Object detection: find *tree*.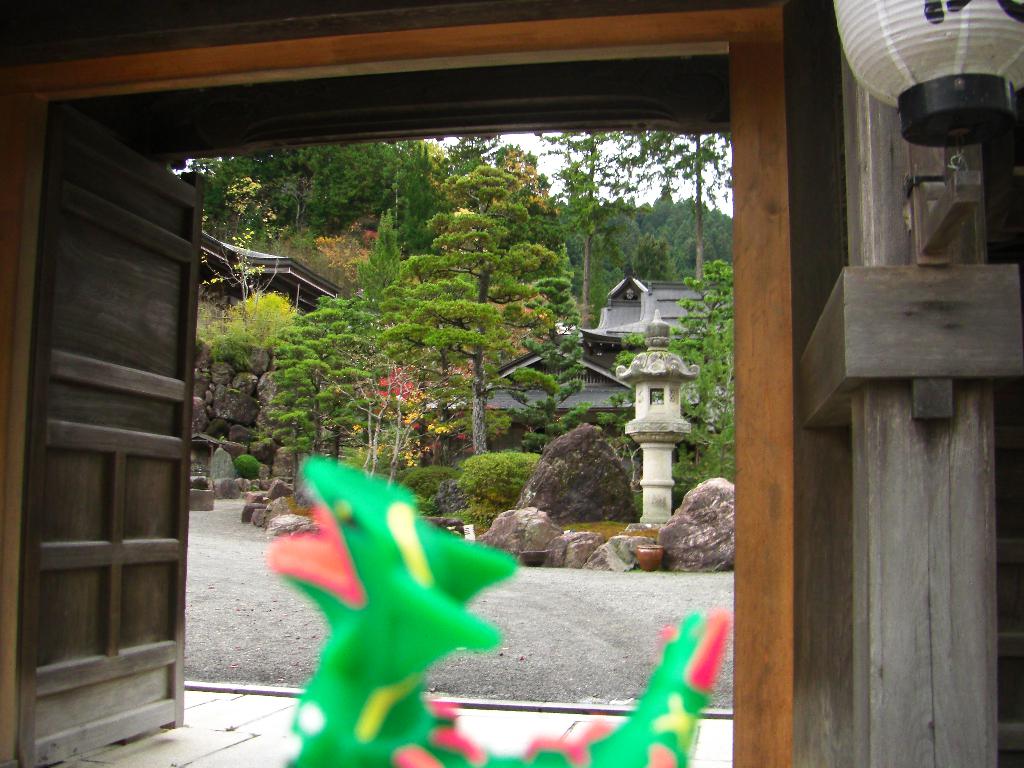
box=[388, 160, 558, 460].
